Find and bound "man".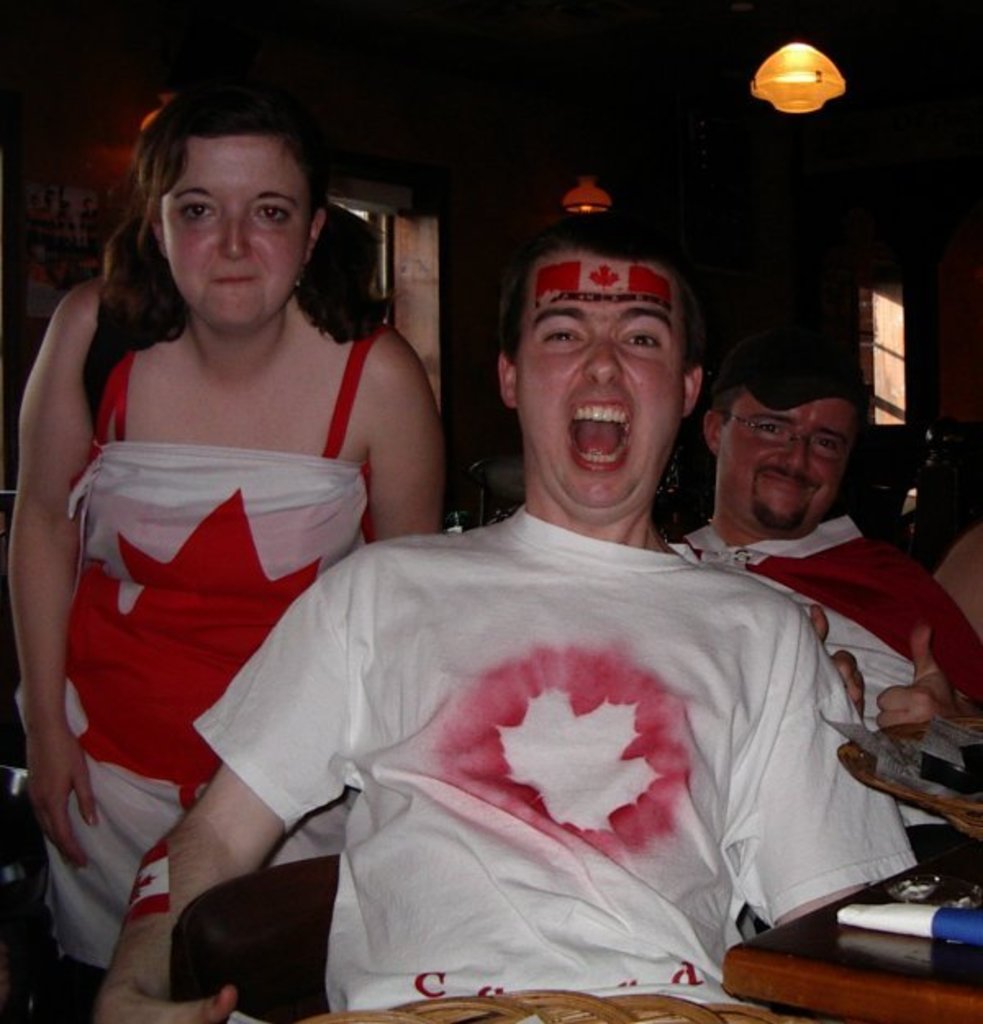
Bound: bbox(662, 338, 981, 875).
